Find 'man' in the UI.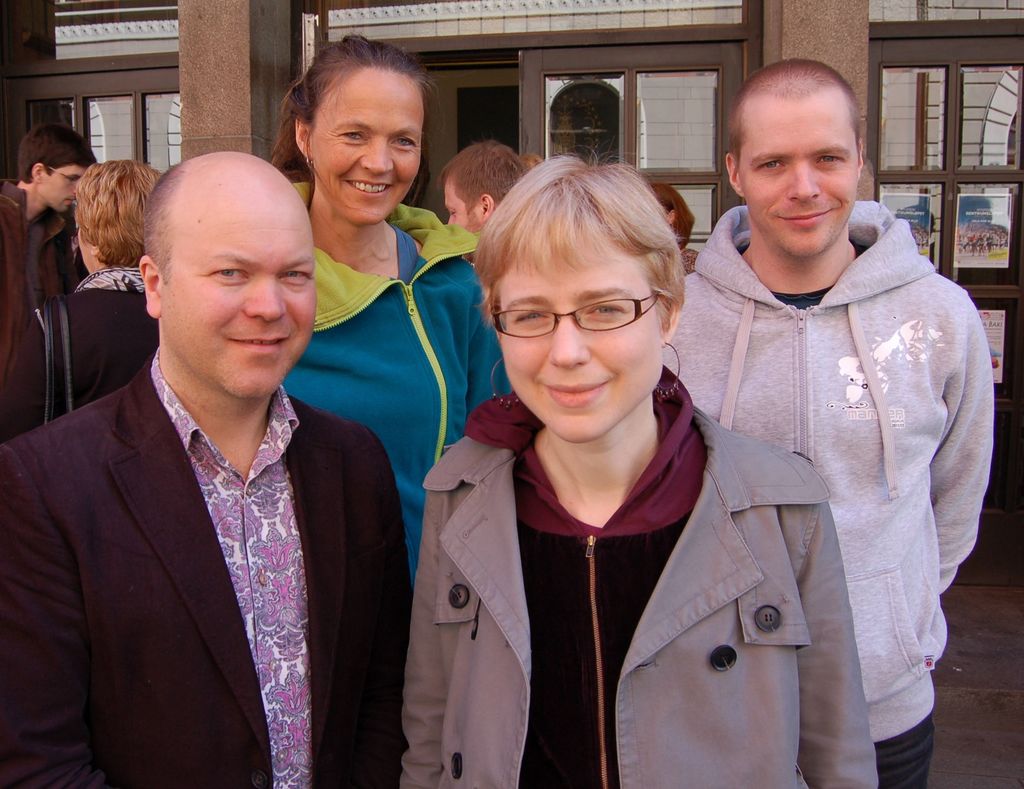
UI element at [435,137,534,269].
